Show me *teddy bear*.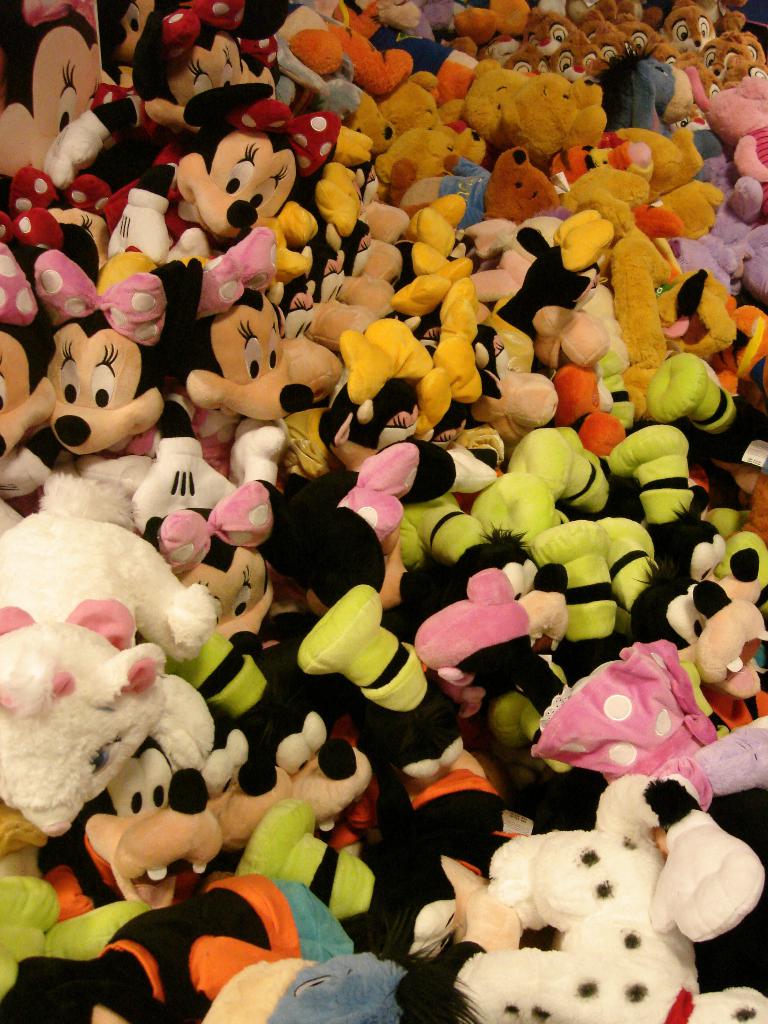
*teddy bear* is here: box(374, 123, 498, 186).
